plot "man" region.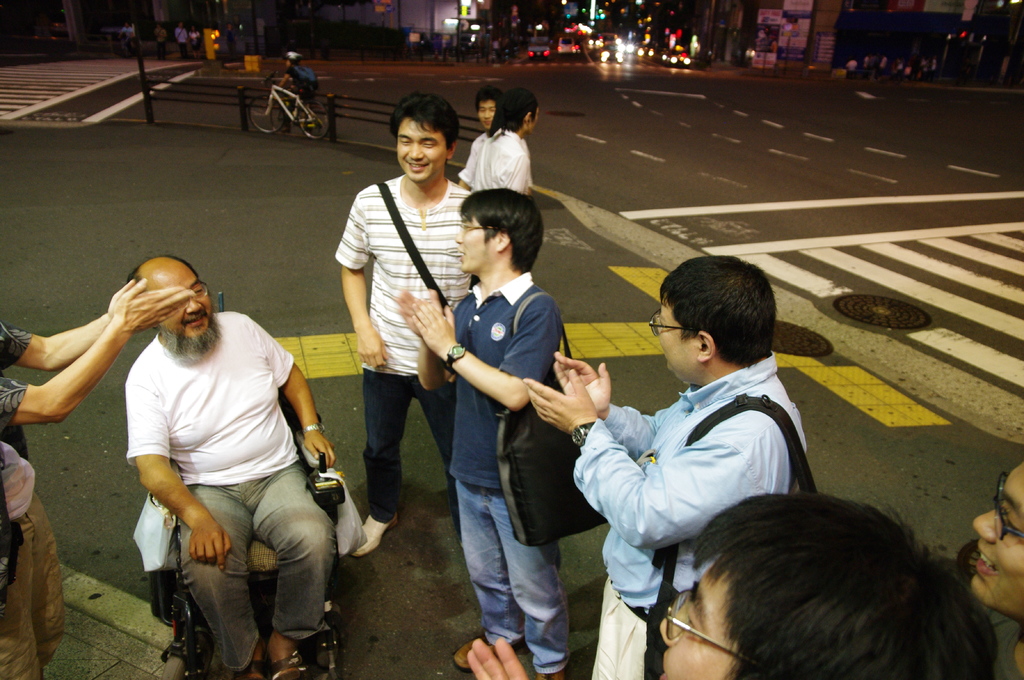
Plotted at 125, 255, 332, 679.
